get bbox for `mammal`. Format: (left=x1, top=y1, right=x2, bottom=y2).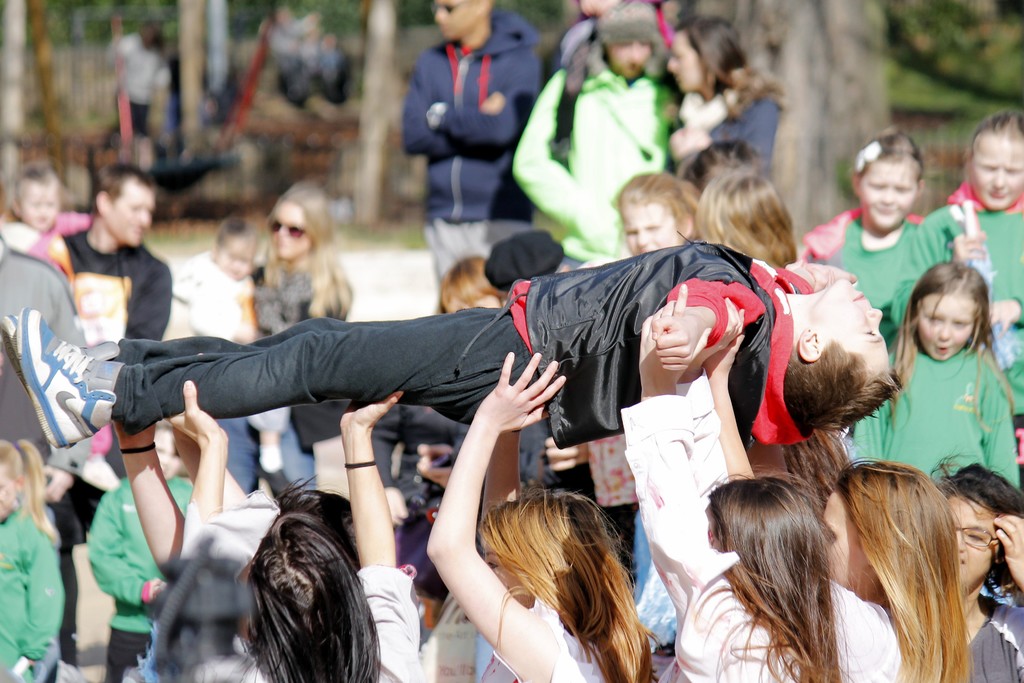
(left=425, top=348, right=665, bottom=682).
